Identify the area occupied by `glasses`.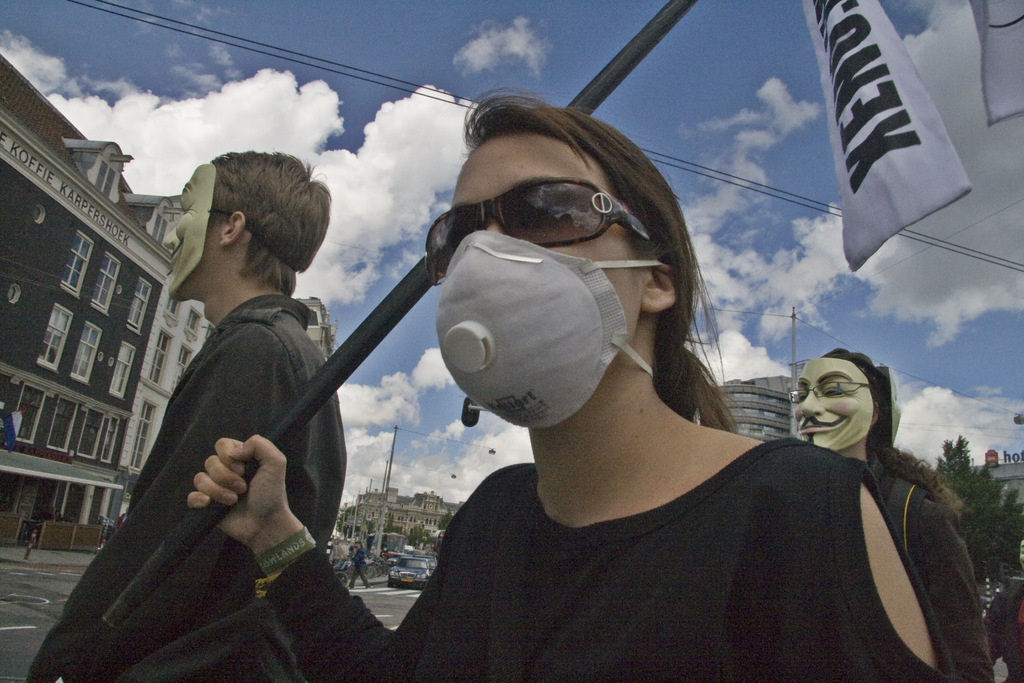
Area: (787,382,870,403).
